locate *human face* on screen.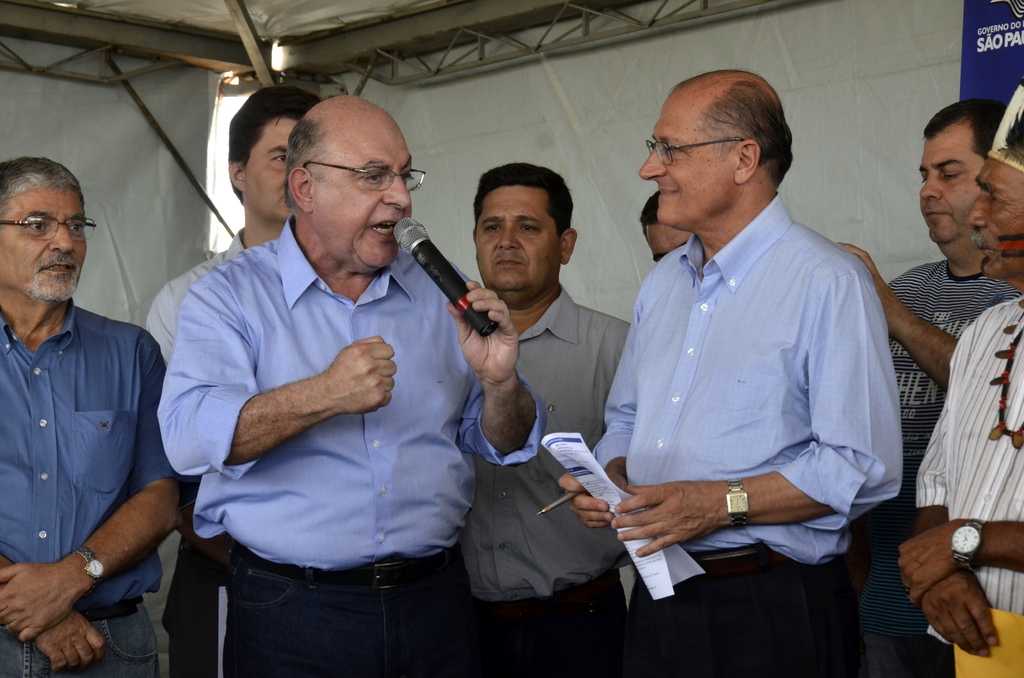
On screen at (643,83,732,227).
